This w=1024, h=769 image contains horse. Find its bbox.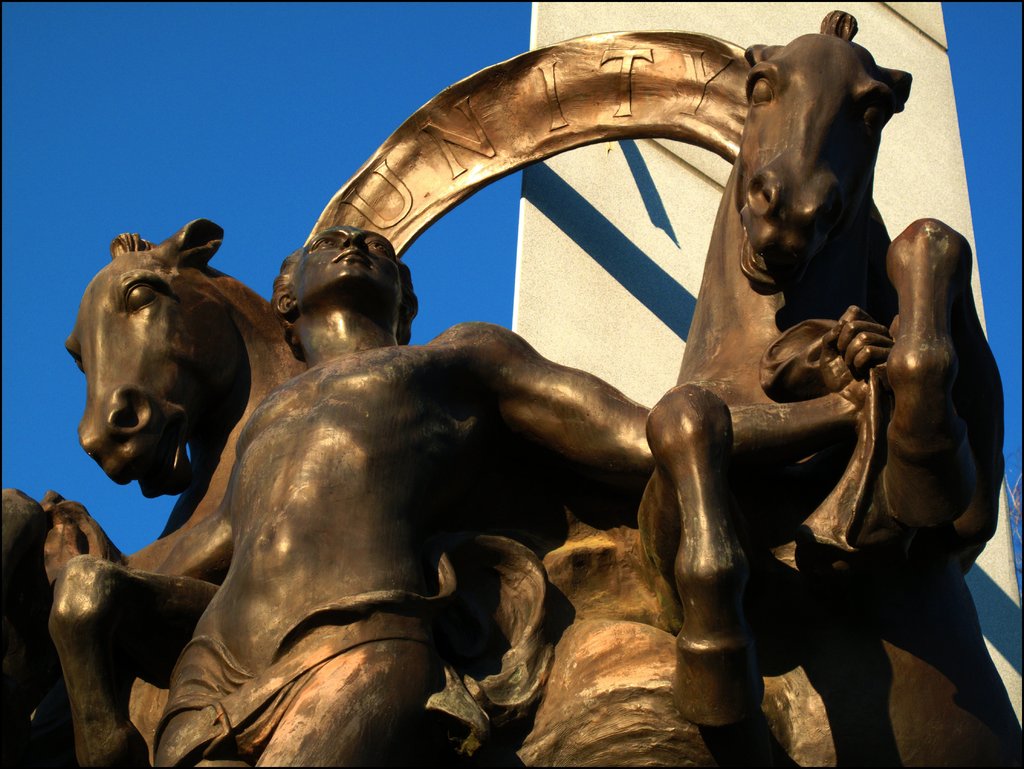
left=641, top=4, right=1004, bottom=768.
